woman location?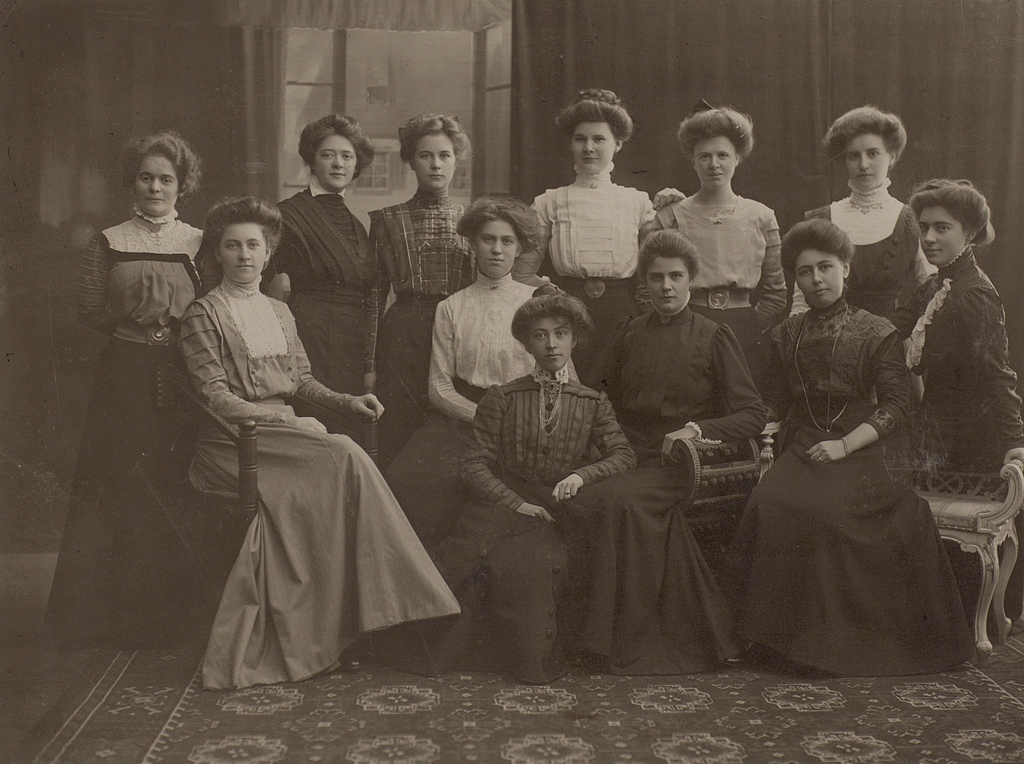
799, 104, 935, 343
